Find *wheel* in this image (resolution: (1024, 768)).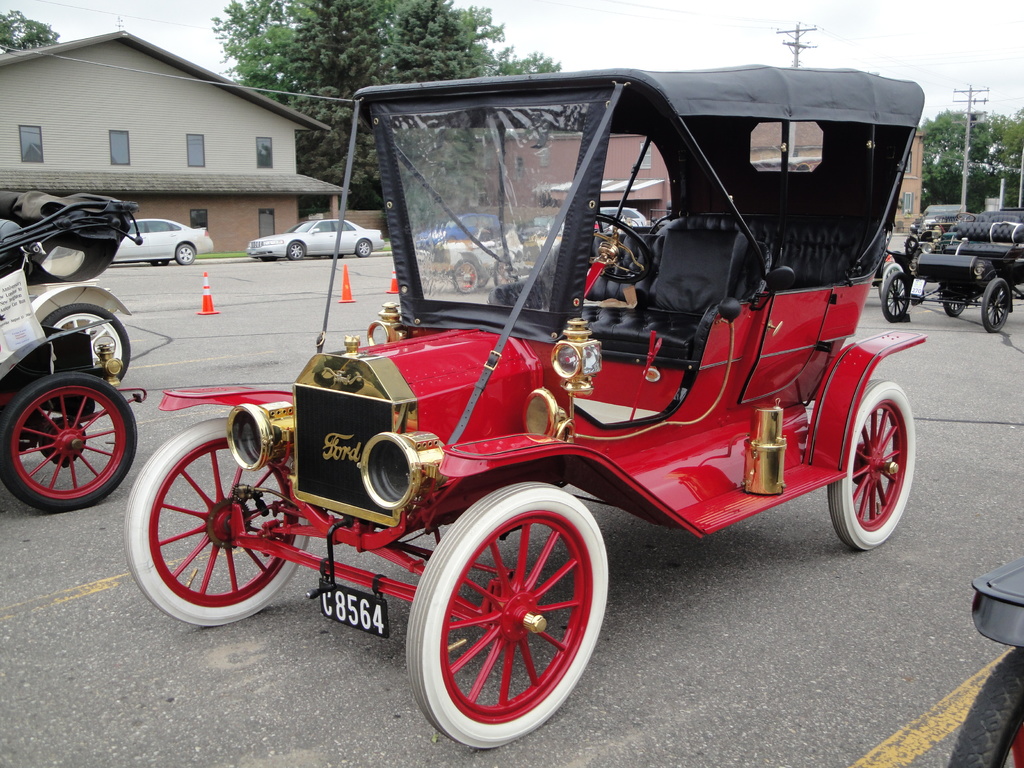
{"left": 956, "top": 211, "right": 977, "bottom": 221}.
